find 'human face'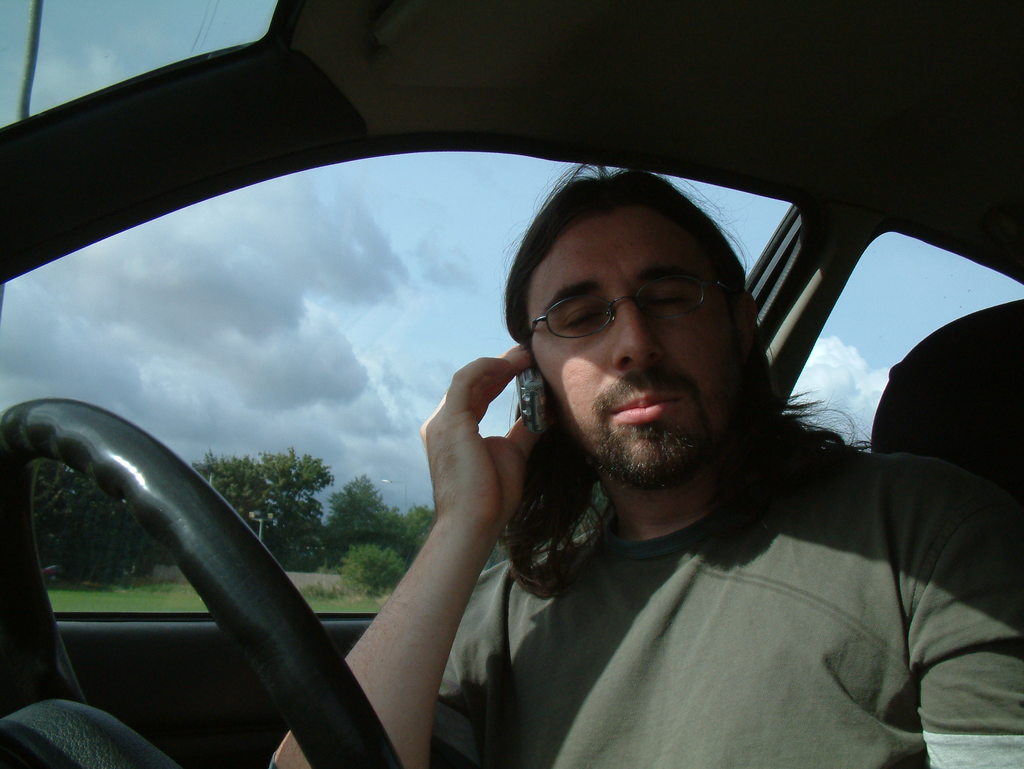
[527, 218, 737, 472]
